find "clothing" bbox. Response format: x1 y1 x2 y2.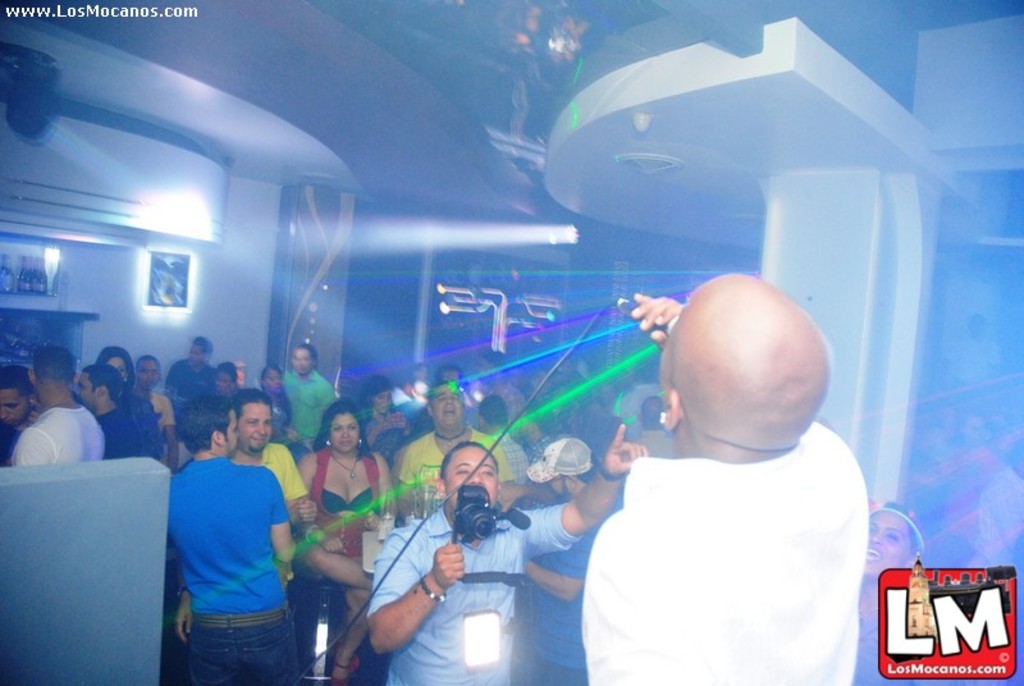
361 404 403 445.
